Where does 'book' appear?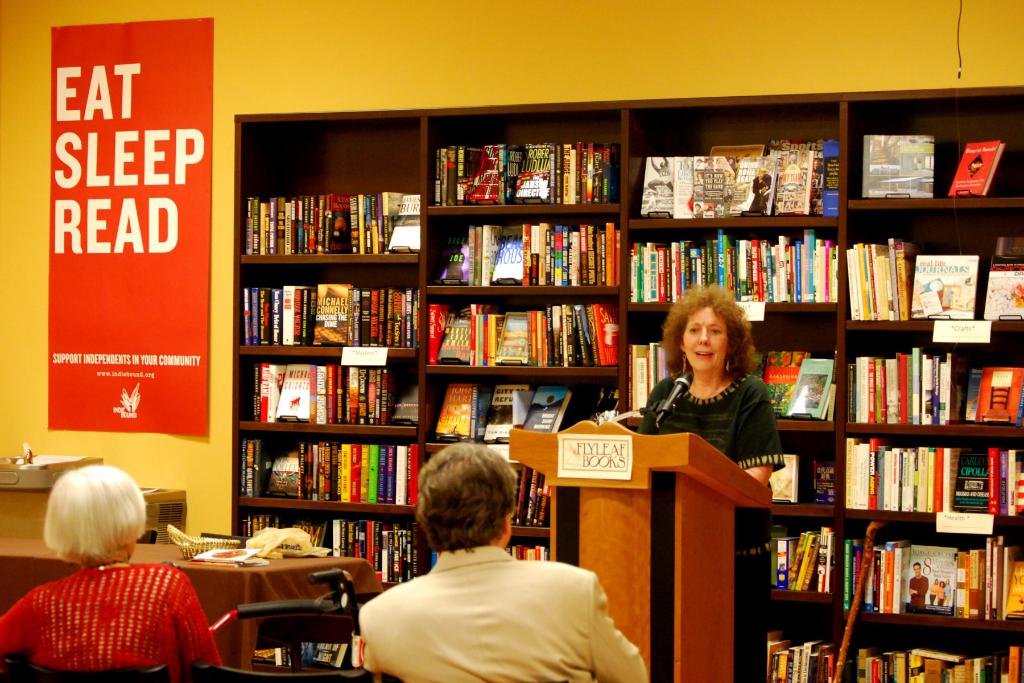
Appears at <box>856,133,934,198</box>.
